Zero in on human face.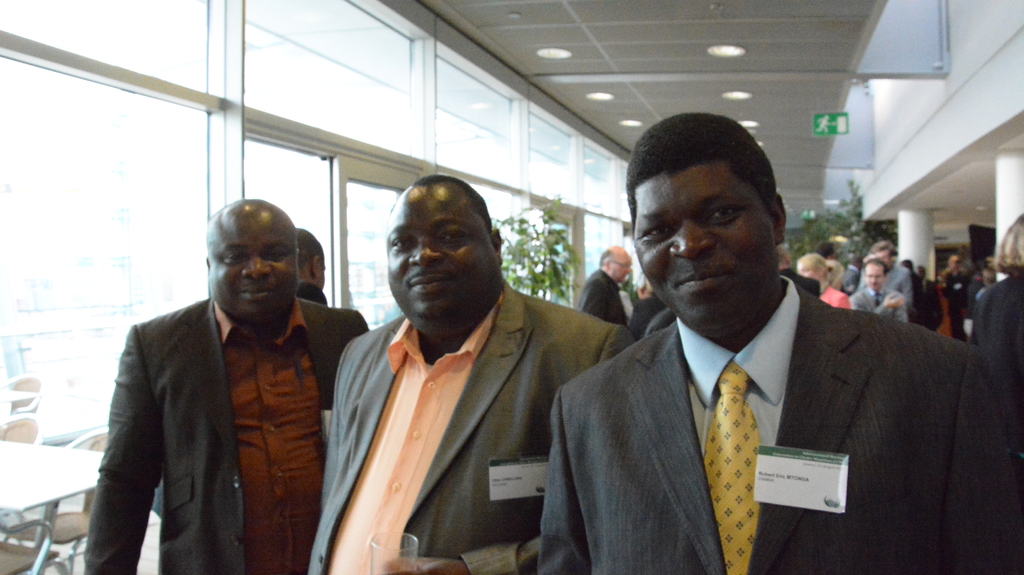
Zeroed in: <box>387,181,497,323</box>.
